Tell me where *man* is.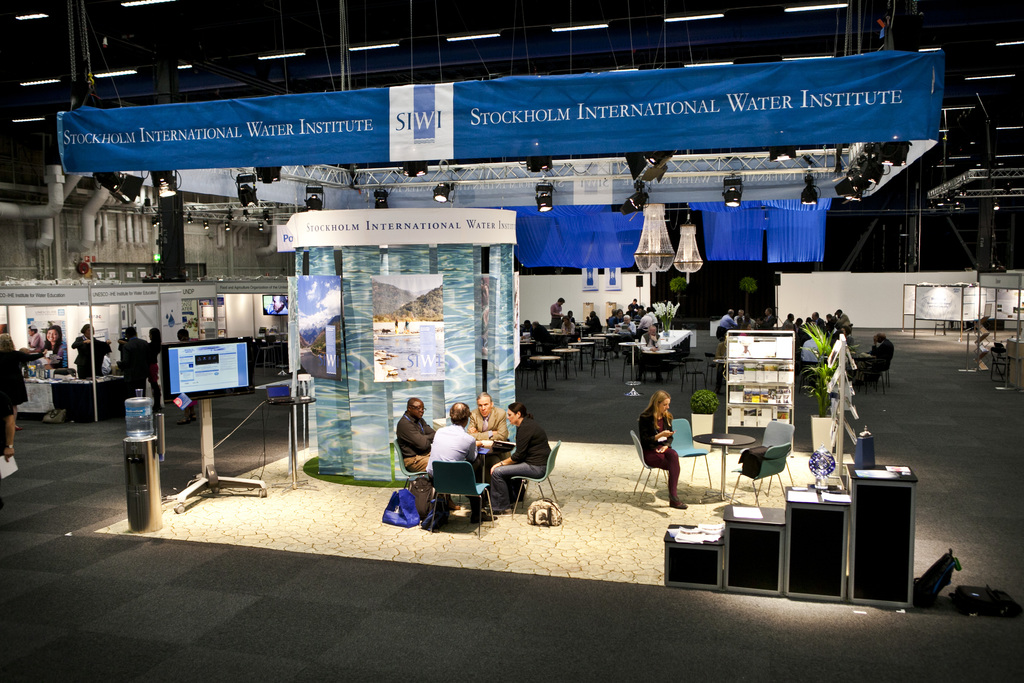
*man* is at l=861, t=332, r=893, b=383.
